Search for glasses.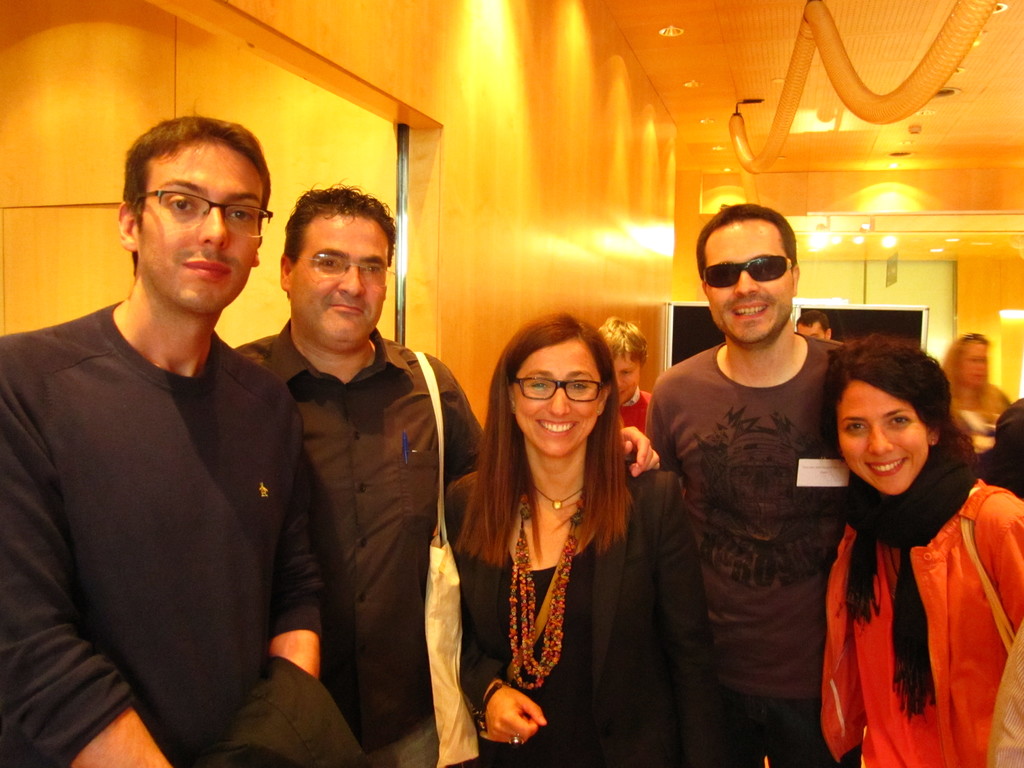
Found at 500/374/618/423.
